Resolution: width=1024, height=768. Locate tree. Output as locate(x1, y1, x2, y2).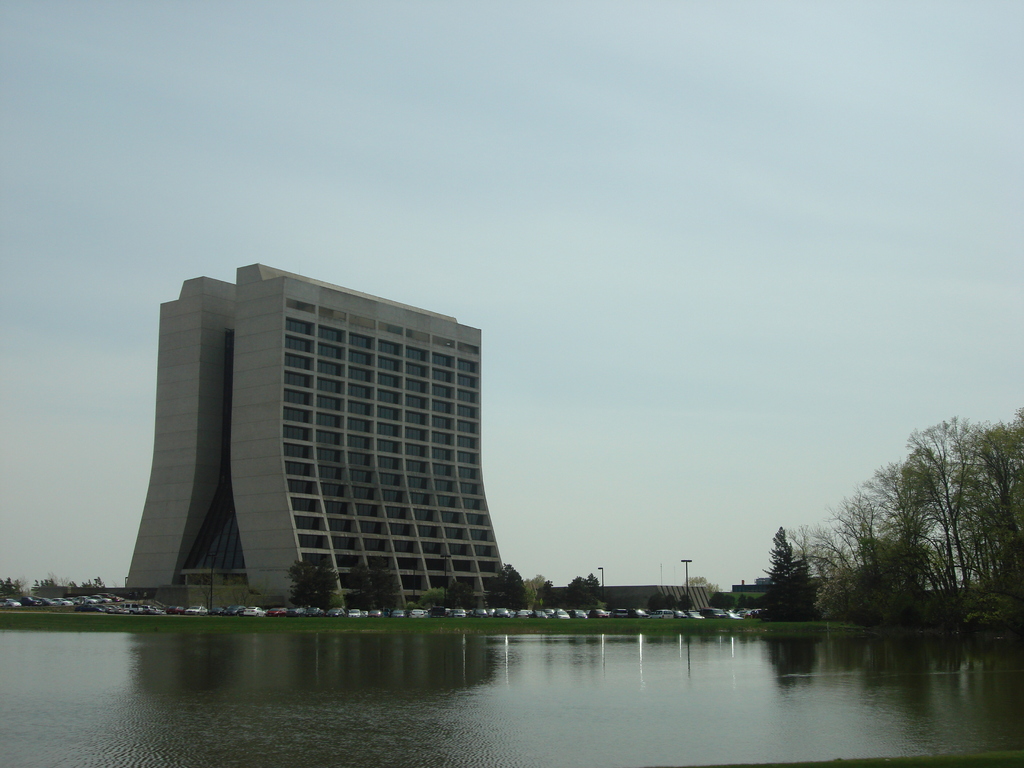
locate(289, 552, 340, 607).
